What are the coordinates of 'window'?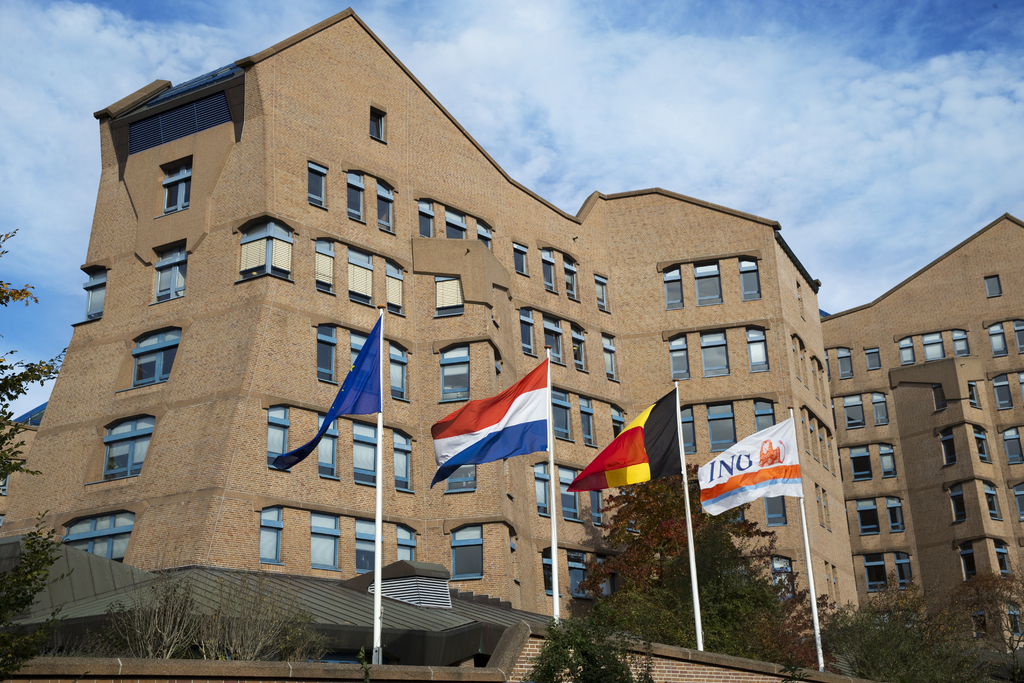
[964, 378, 982, 410].
